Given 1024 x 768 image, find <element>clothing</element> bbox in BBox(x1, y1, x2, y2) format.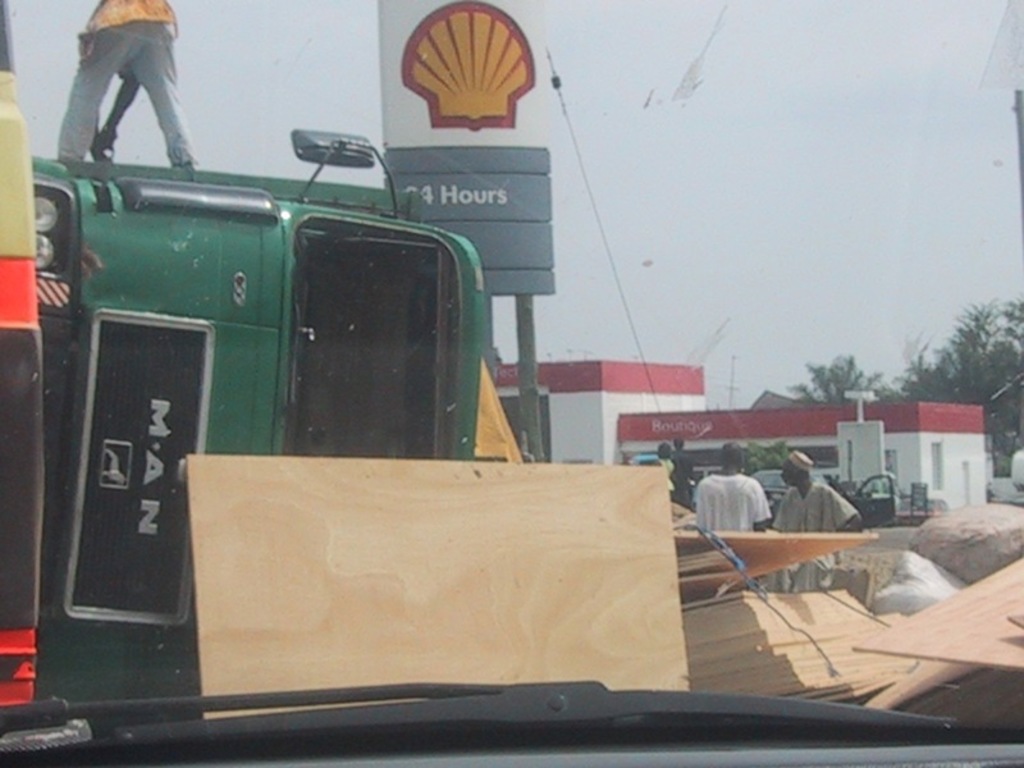
BBox(692, 471, 773, 536).
